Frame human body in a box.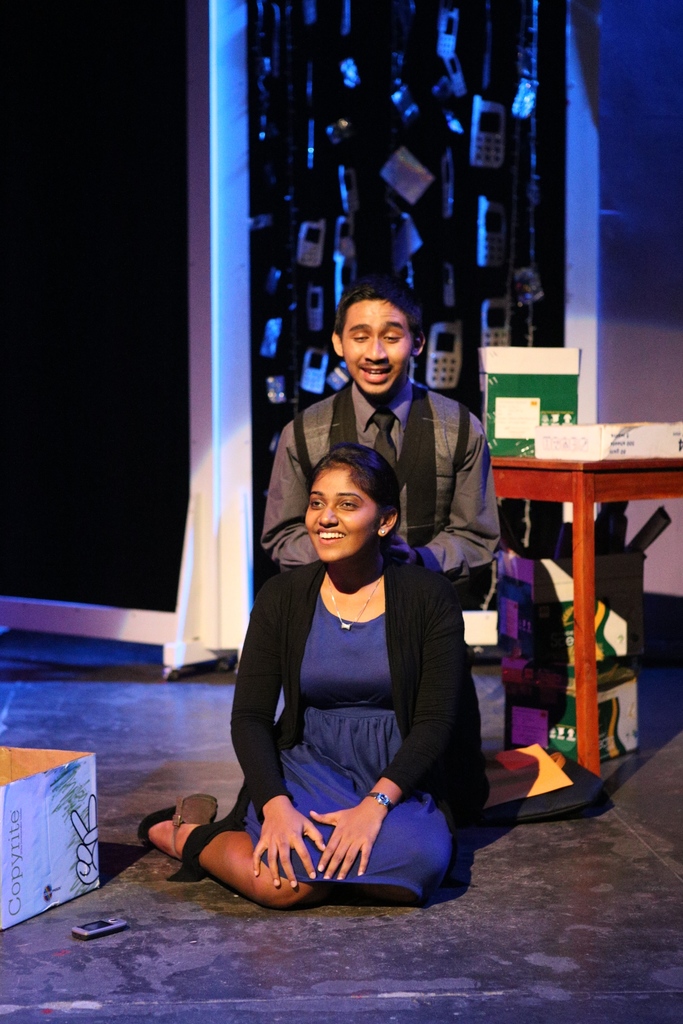
x1=261 y1=379 x2=502 y2=582.
